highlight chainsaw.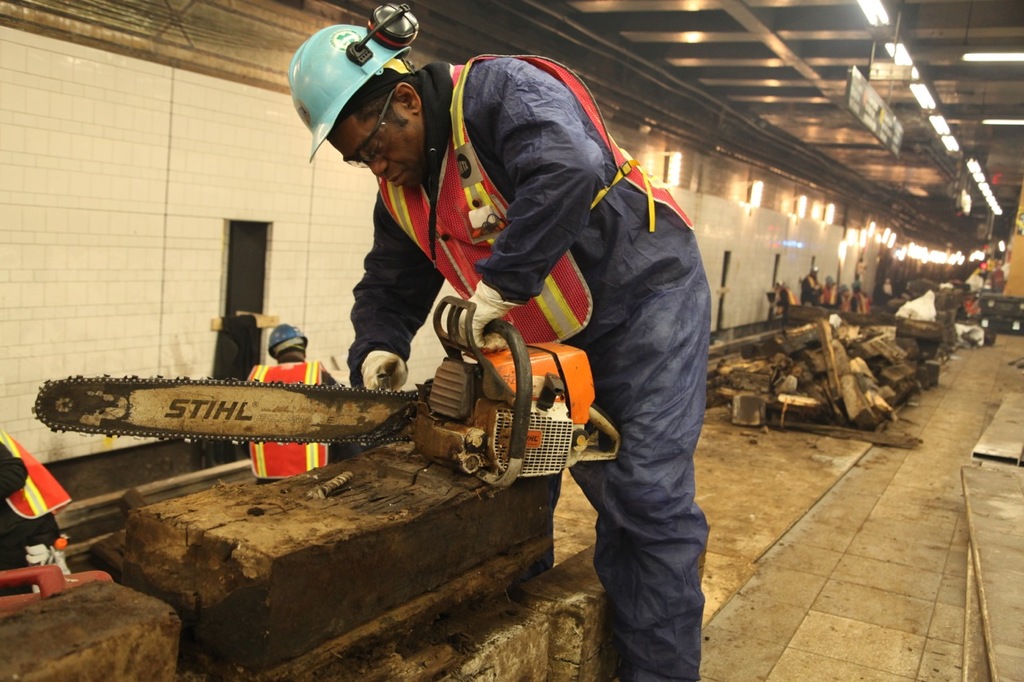
Highlighted region: rect(32, 298, 620, 489).
